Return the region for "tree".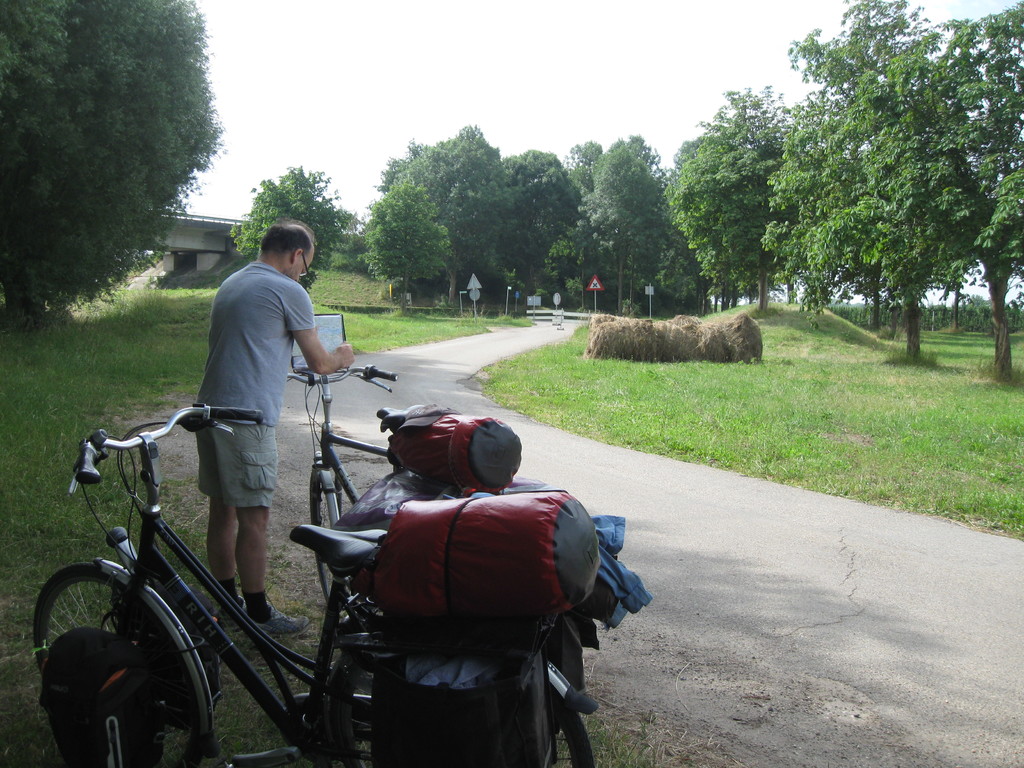
(x1=751, y1=30, x2=1000, y2=369).
